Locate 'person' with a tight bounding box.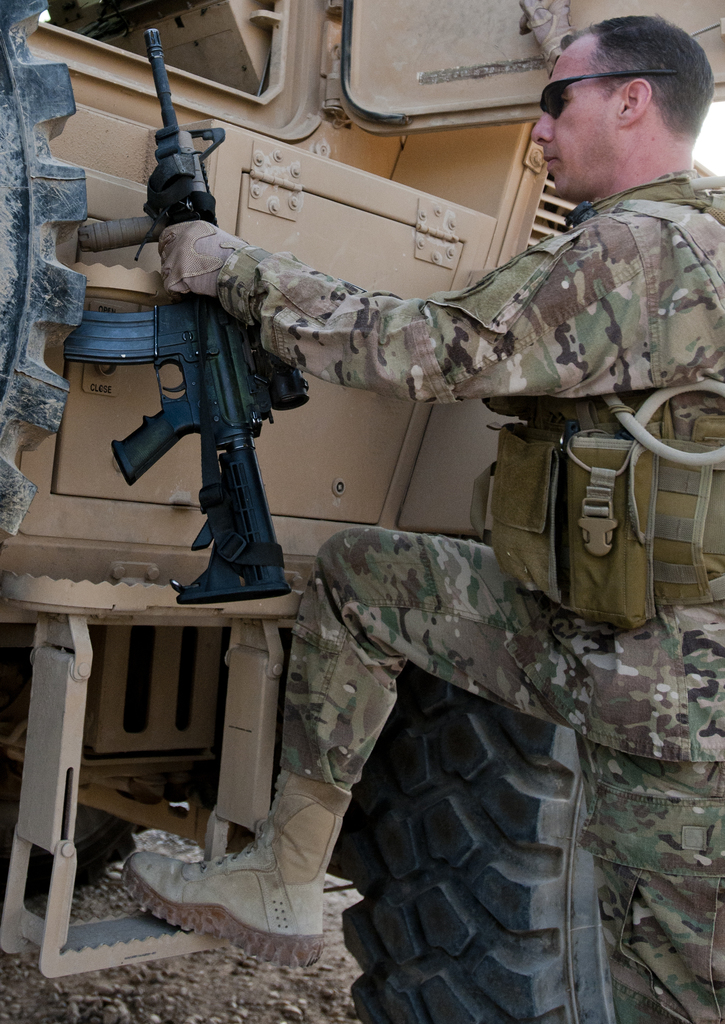
[132, 0, 724, 1023].
